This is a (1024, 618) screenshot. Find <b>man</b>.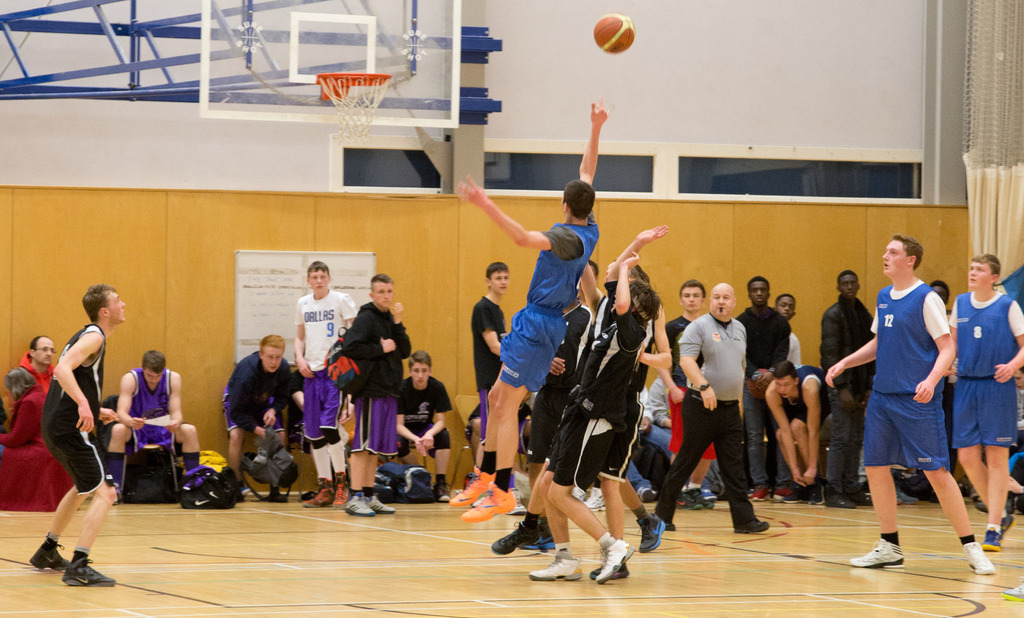
Bounding box: {"left": 108, "top": 345, "right": 214, "bottom": 501}.
